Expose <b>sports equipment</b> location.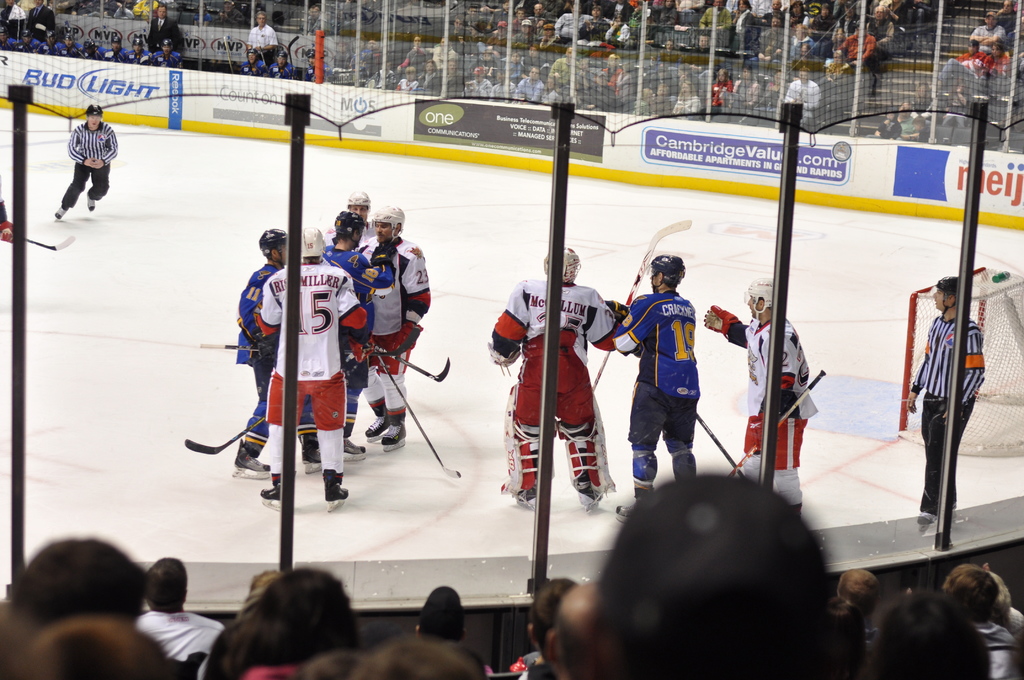
Exposed at bbox=[374, 204, 404, 243].
